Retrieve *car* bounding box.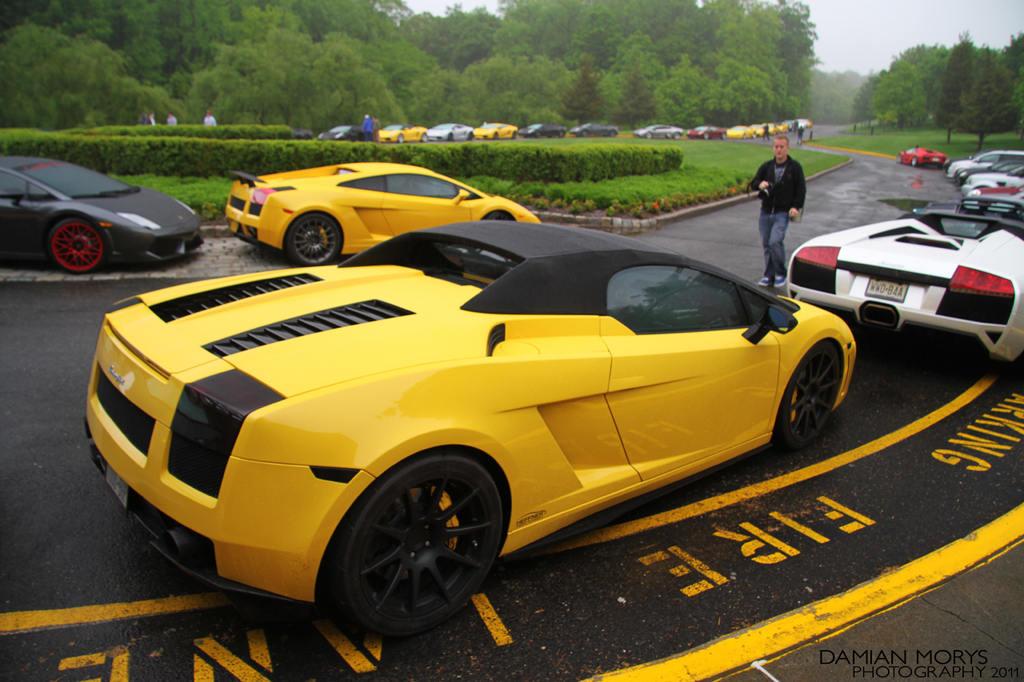
Bounding box: {"x1": 519, "y1": 117, "x2": 566, "y2": 138}.
